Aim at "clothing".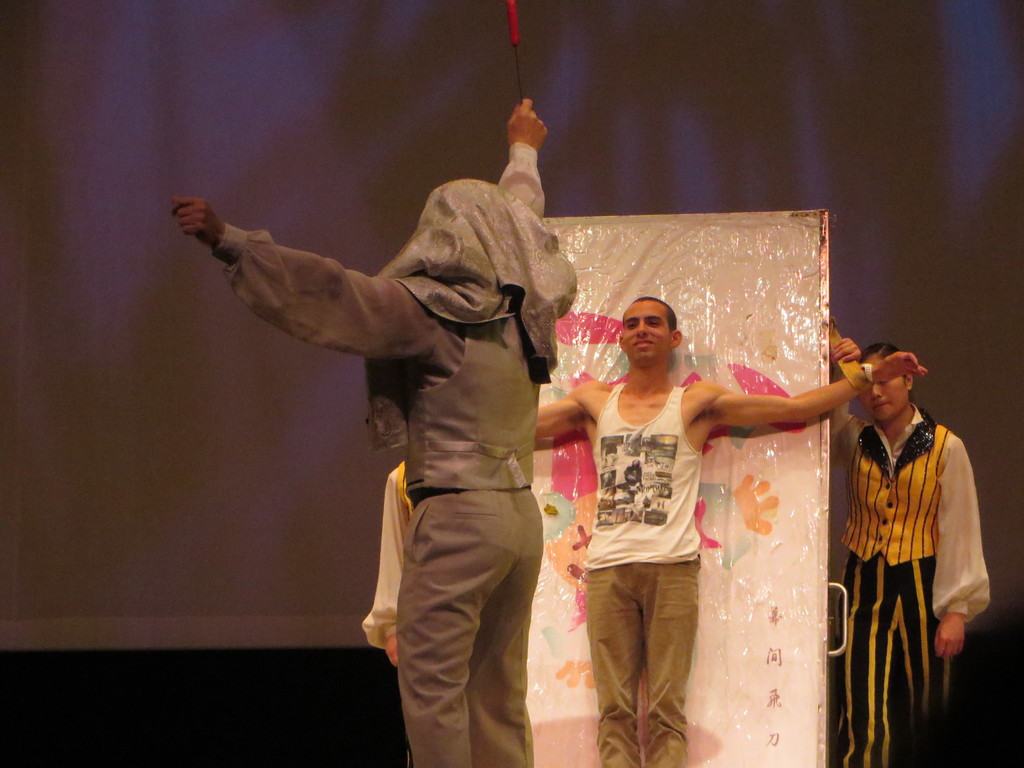
Aimed at BBox(209, 143, 578, 767).
